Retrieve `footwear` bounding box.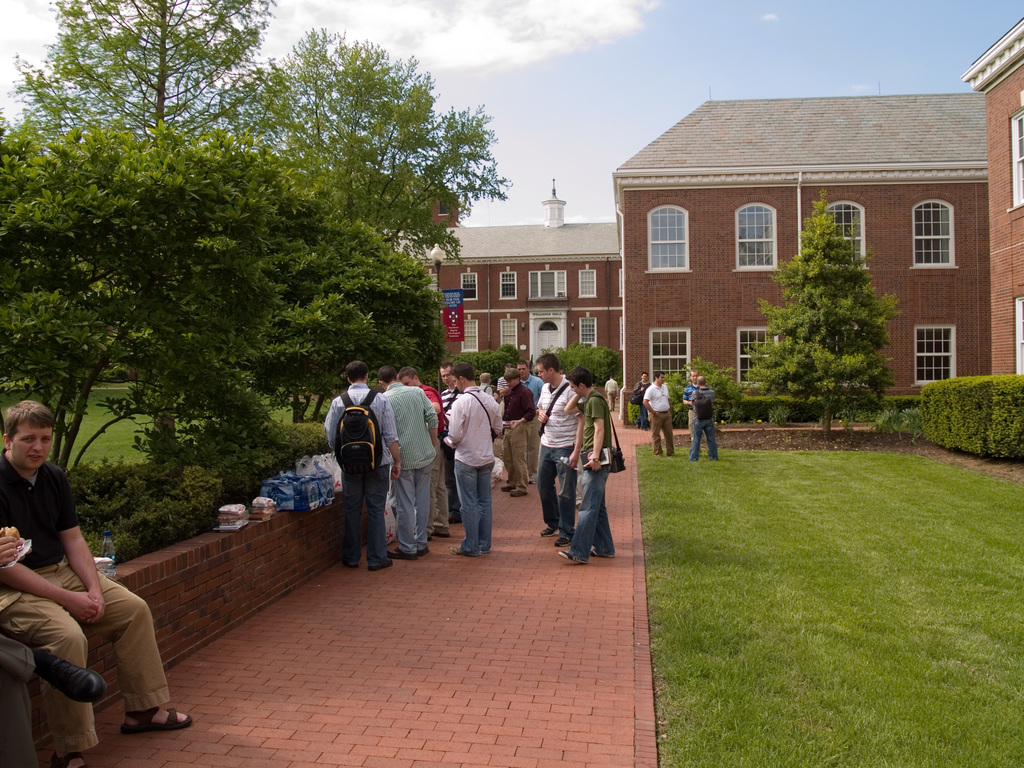
Bounding box: 372 560 399 570.
